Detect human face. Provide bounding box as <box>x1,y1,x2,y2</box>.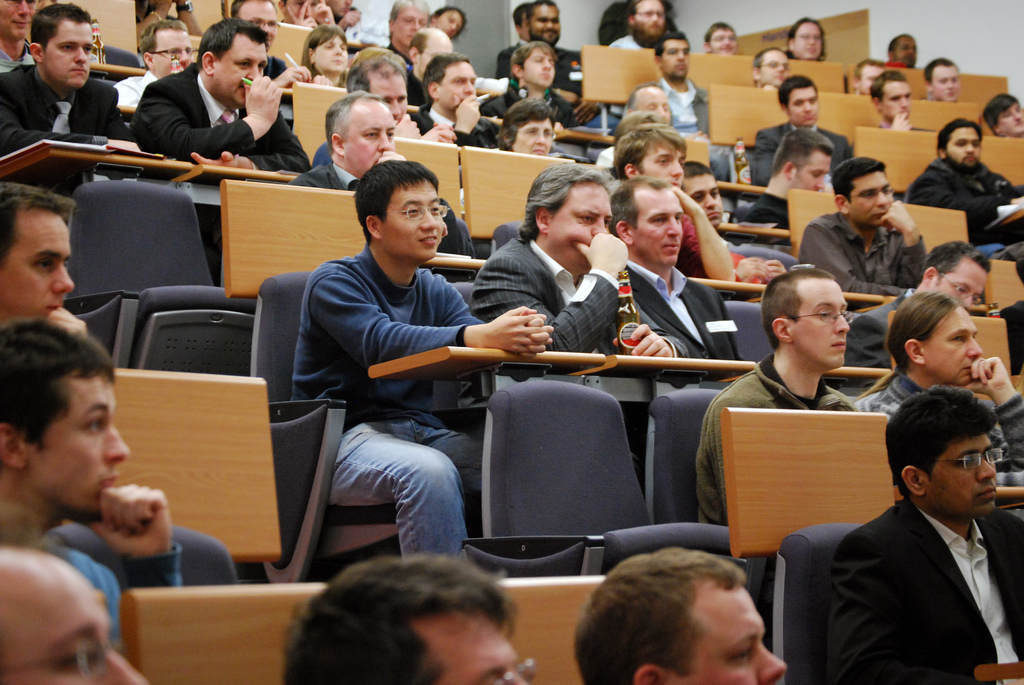
<box>945,124,979,169</box>.
